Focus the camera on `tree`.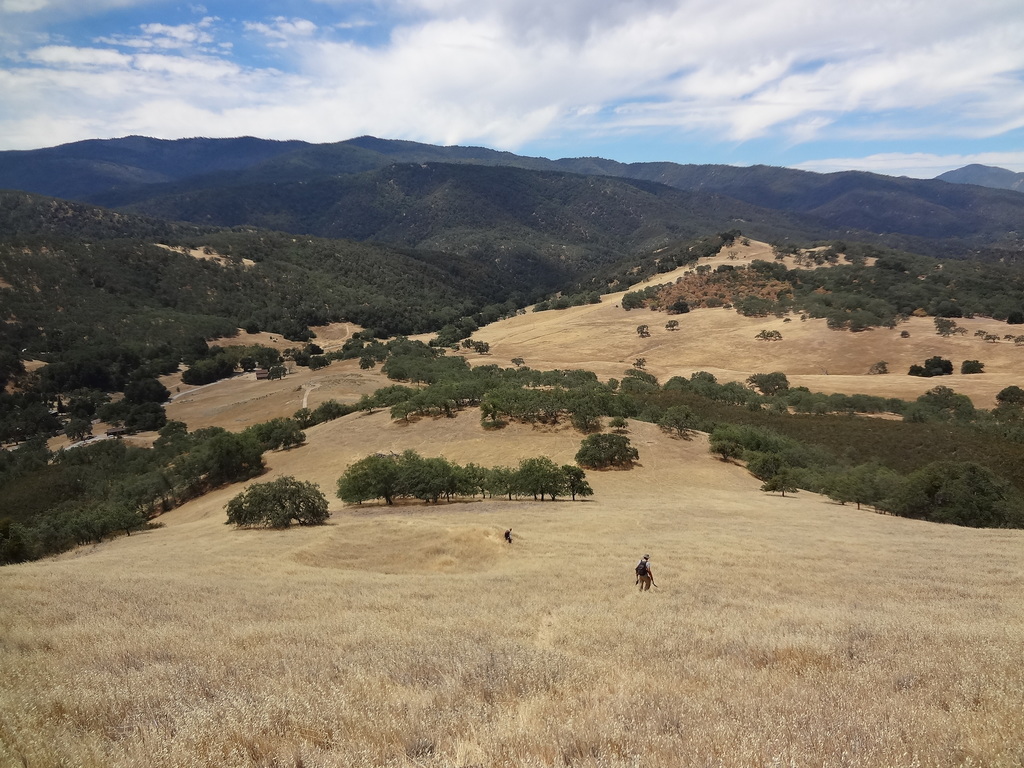
Focus region: left=755, top=328, right=784, bottom=341.
